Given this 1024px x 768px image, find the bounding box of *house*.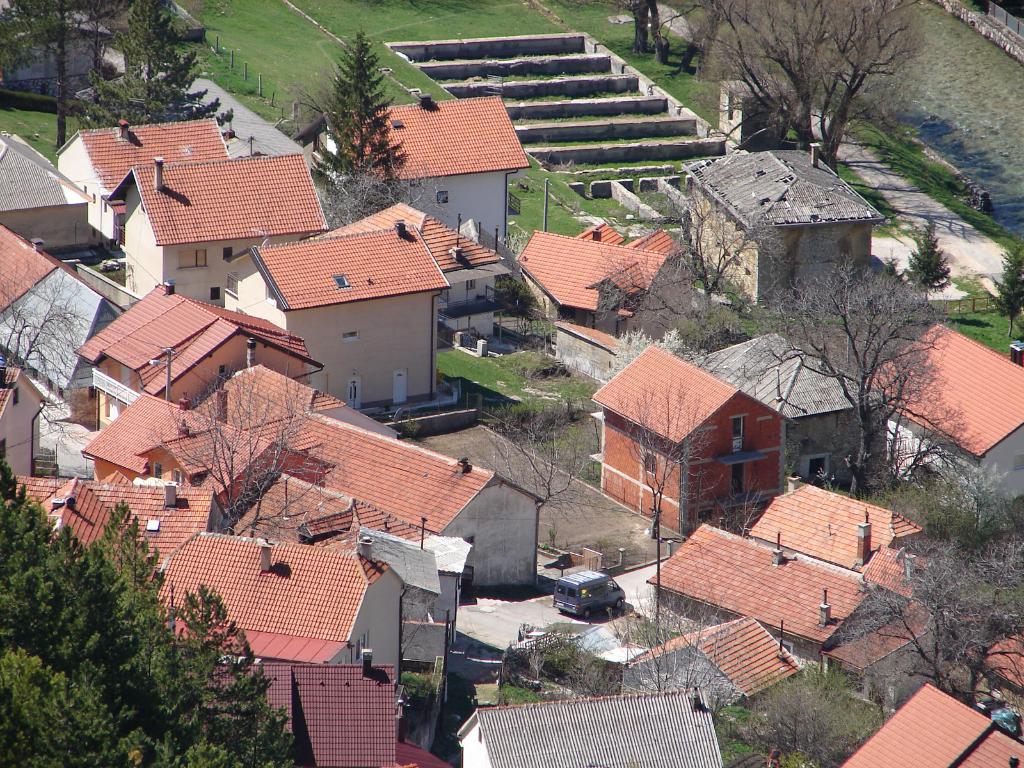
(x1=863, y1=315, x2=1023, y2=533).
